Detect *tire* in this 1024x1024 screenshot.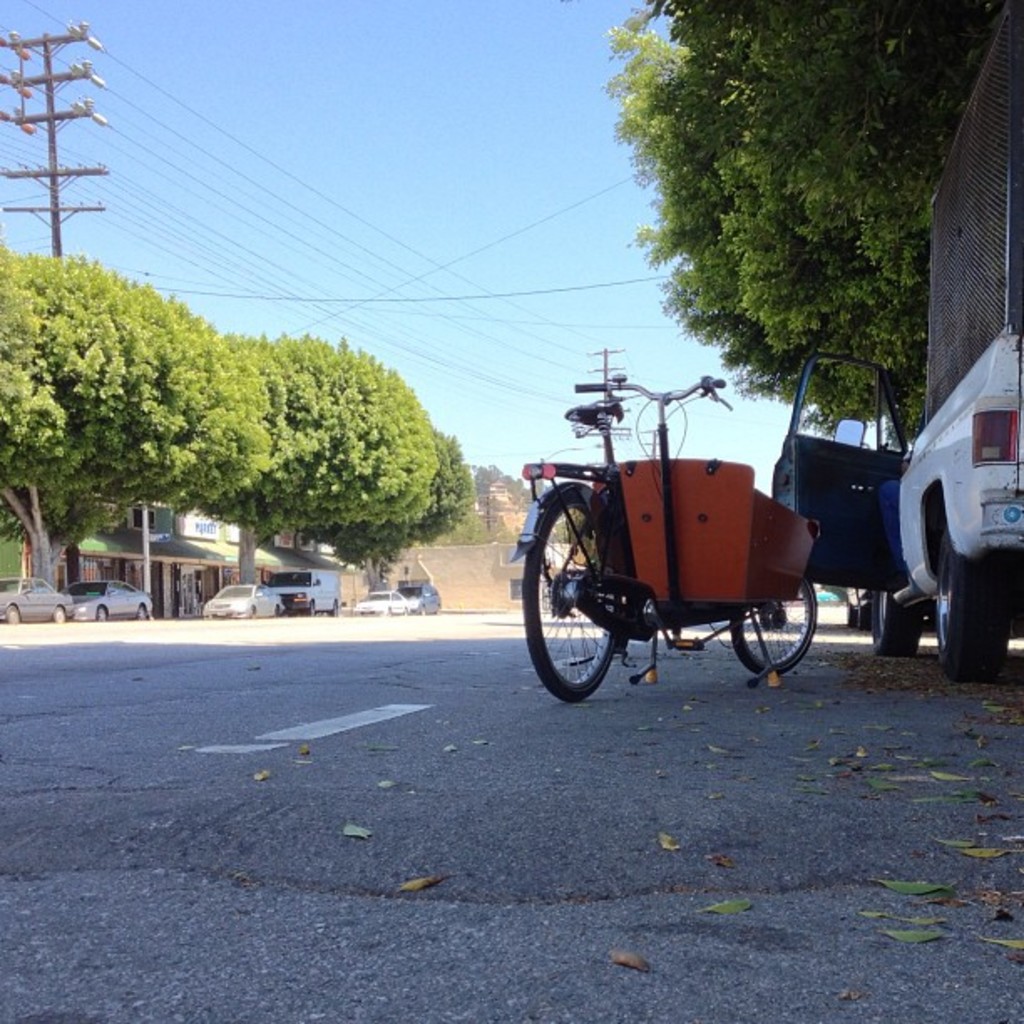
Detection: rect(867, 582, 922, 663).
